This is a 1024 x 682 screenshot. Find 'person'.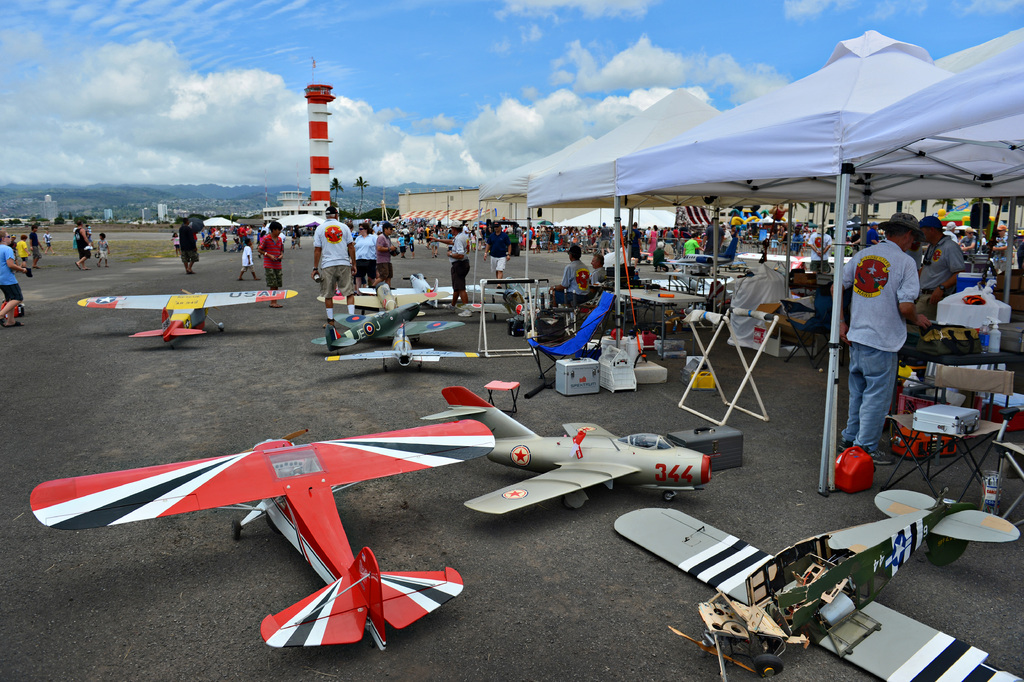
Bounding box: 942:221:962:241.
